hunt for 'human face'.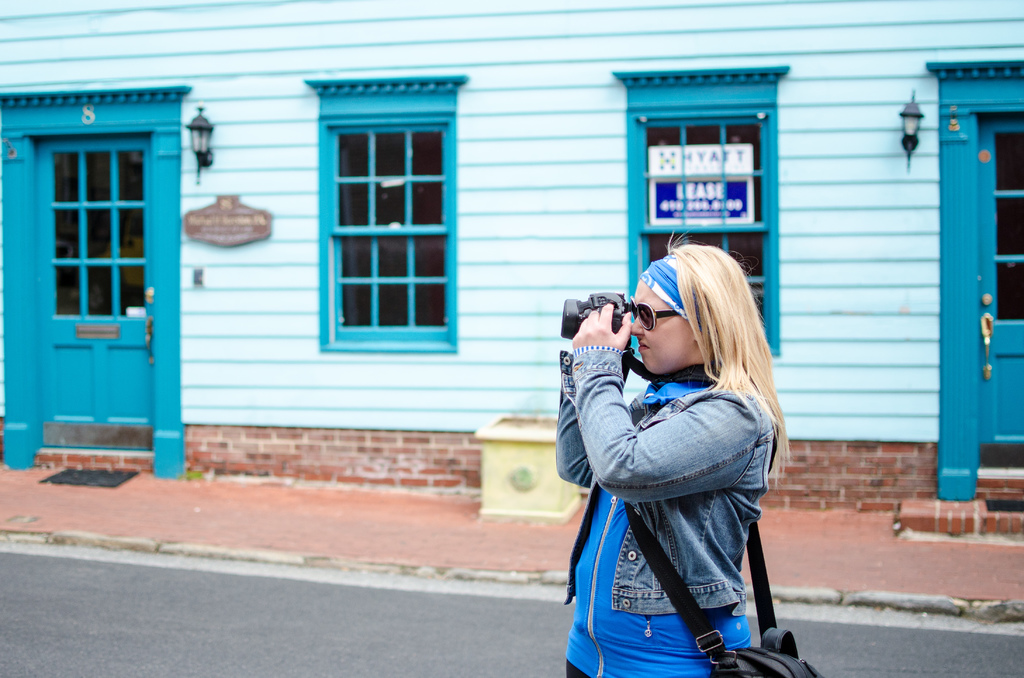
Hunted down at 628 272 697 378.
